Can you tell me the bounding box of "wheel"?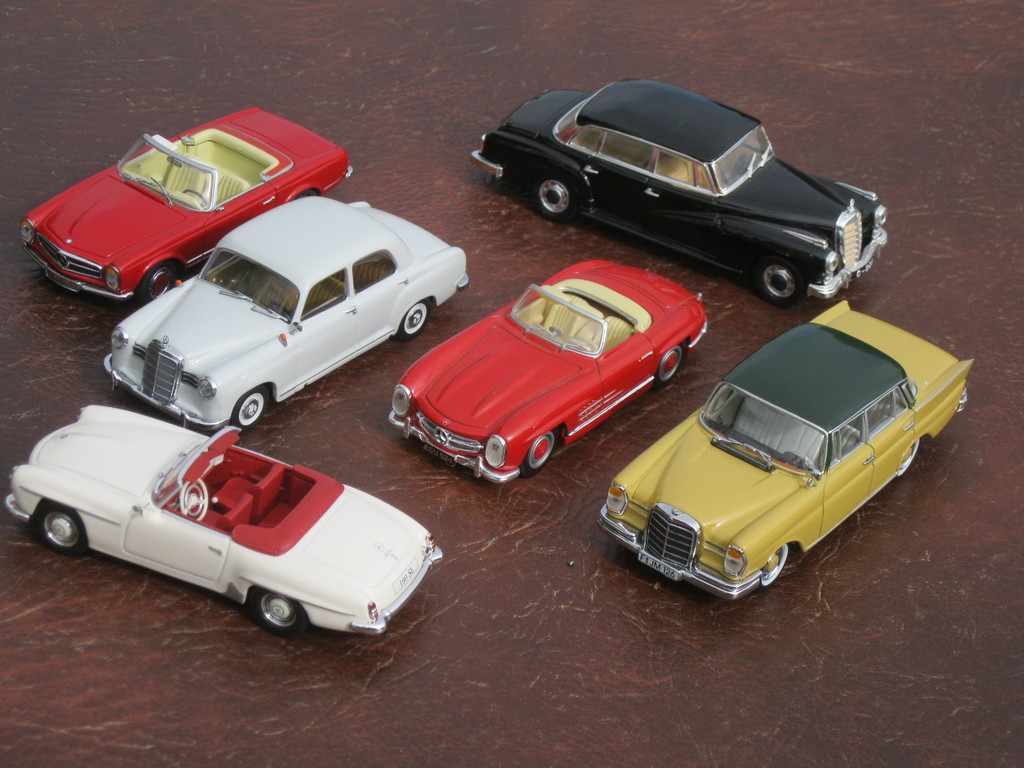
crop(233, 386, 269, 430).
